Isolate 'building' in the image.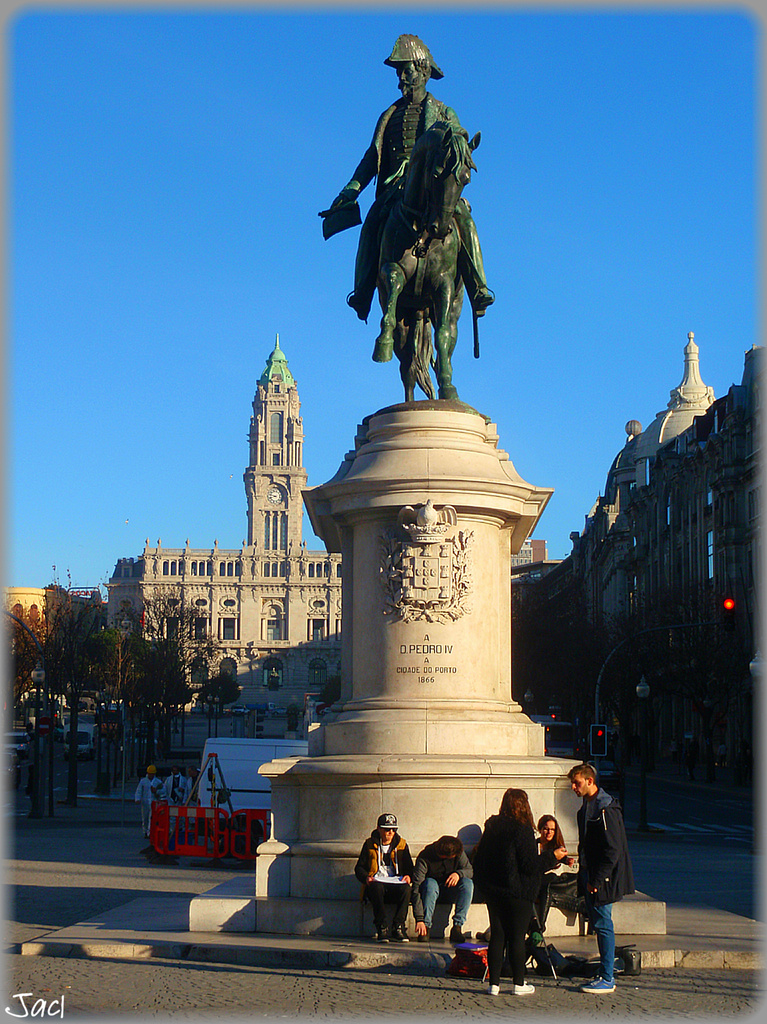
Isolated region: [x1=516, y1=329, x2=766, y2=832].
